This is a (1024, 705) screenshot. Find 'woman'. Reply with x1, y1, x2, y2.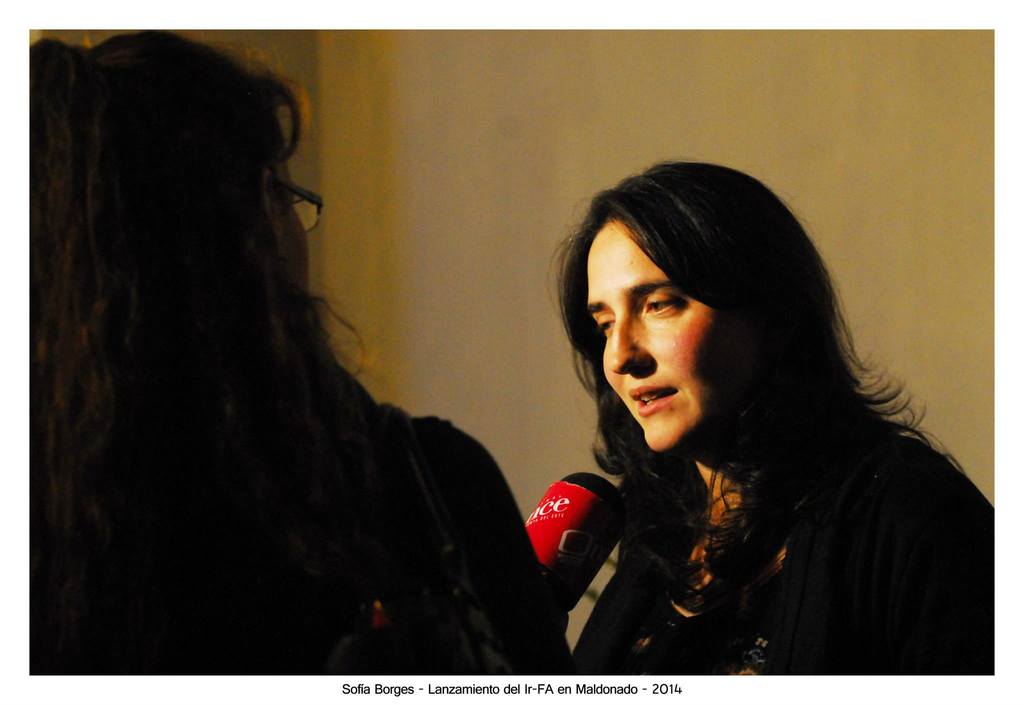
532, 156, 1001, 666.
